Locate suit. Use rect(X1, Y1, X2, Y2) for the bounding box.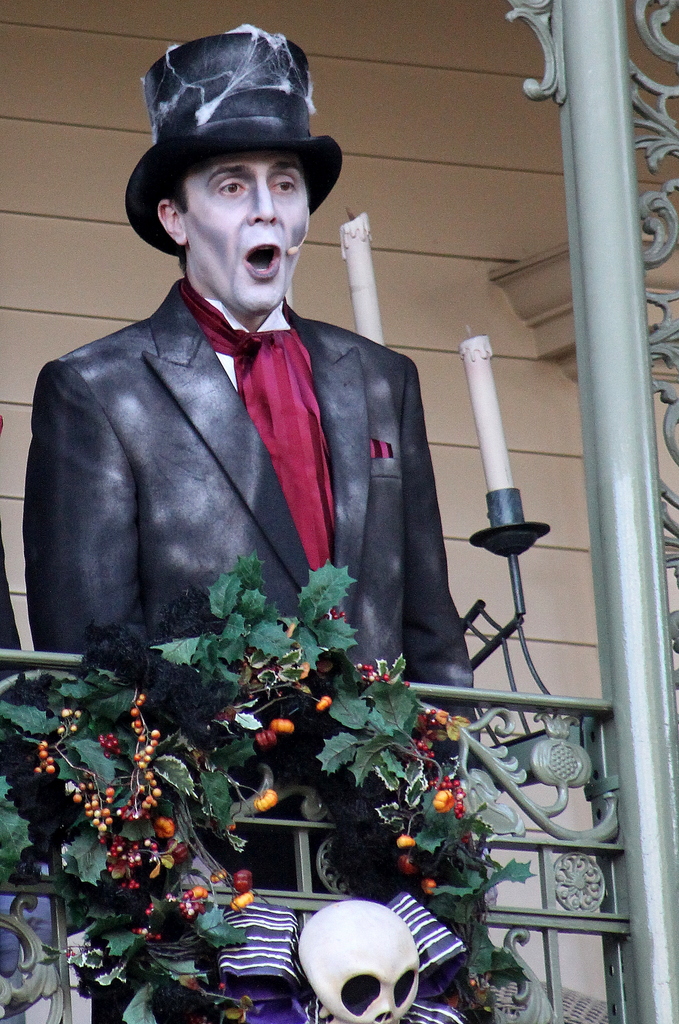
rect(15, 287, 495, 709).
